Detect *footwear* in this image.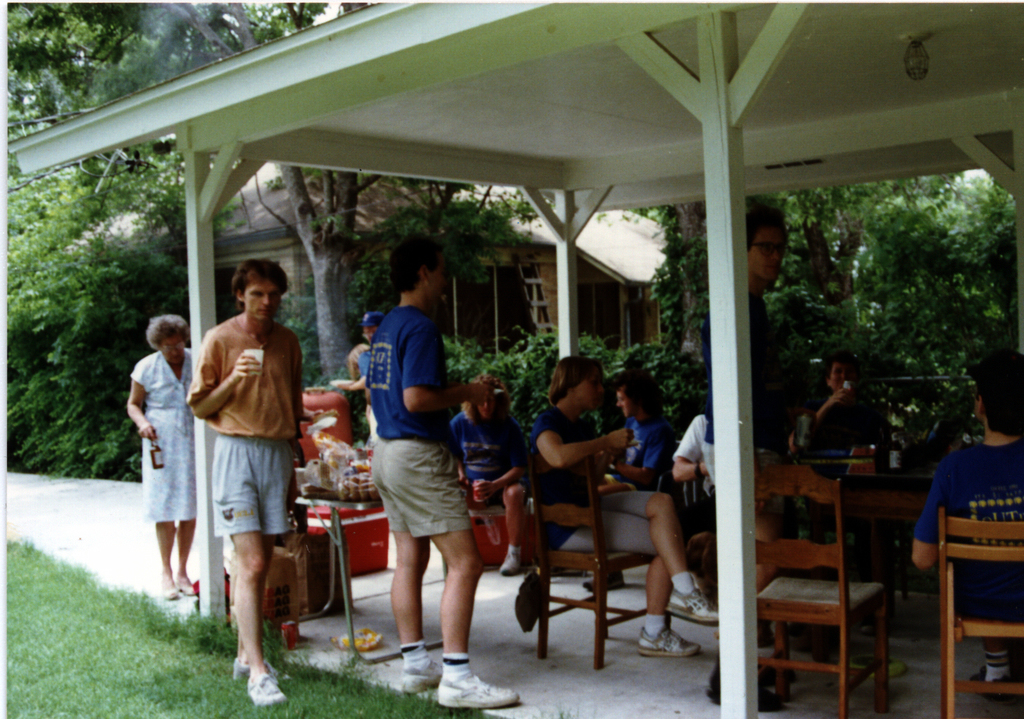
Detection: rect(400, 654, 446, 700).
